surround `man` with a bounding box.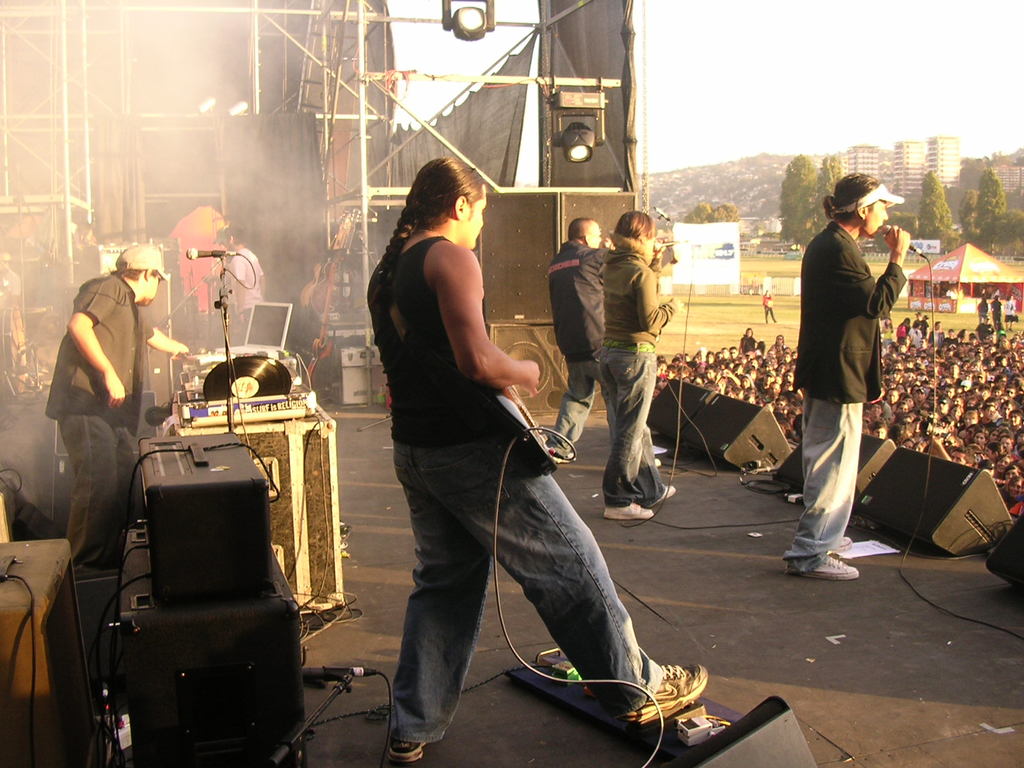
pyautogui.locateOnScreen(783, 175, 910, 572).
